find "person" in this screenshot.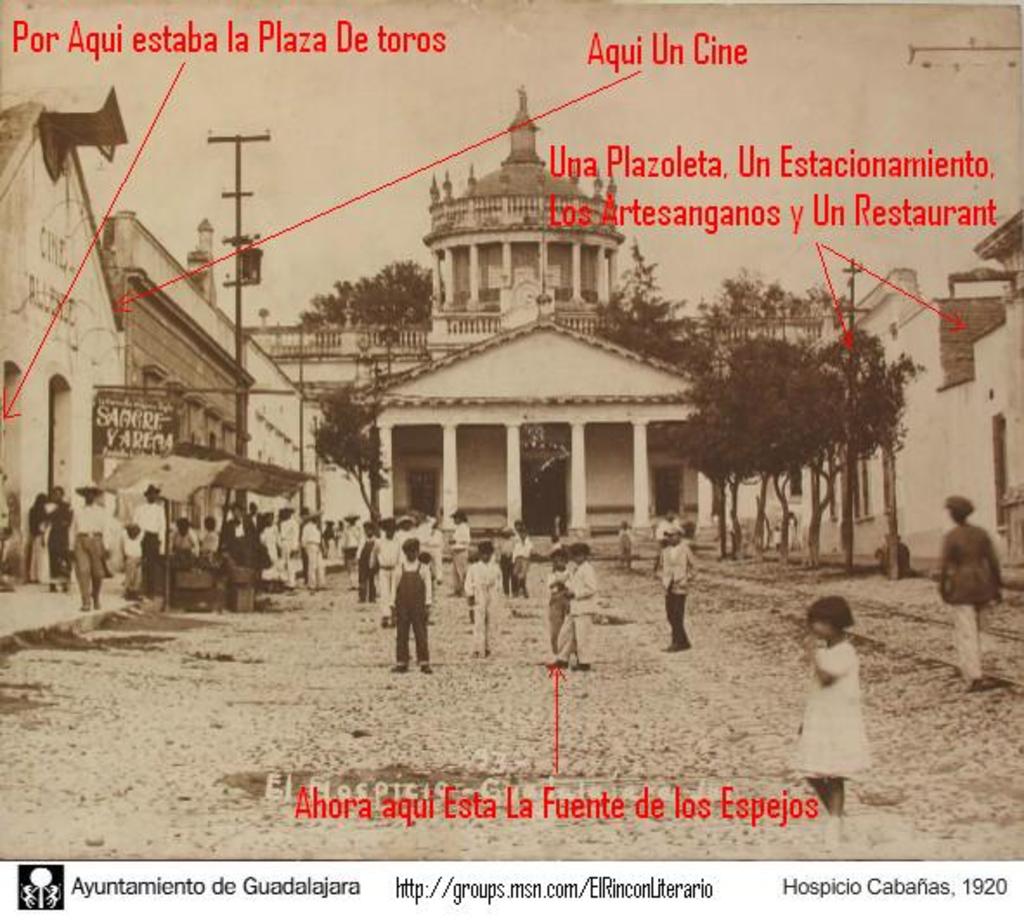
The bounding box for "person" is 546 539 598 674.
